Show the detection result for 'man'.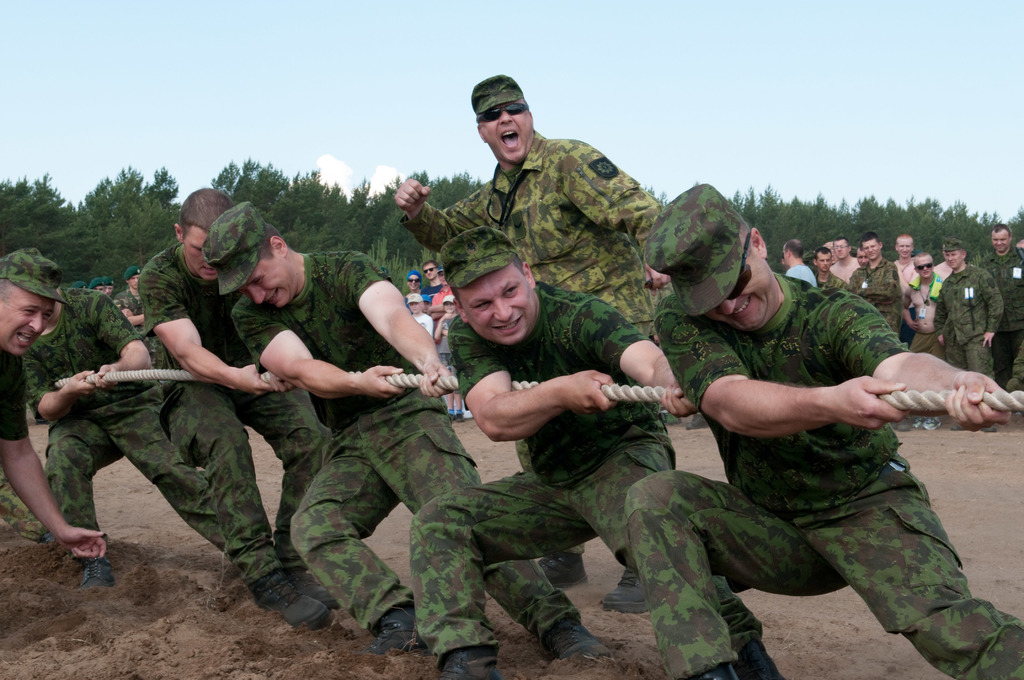
locate(817, 238, 842, 284).
